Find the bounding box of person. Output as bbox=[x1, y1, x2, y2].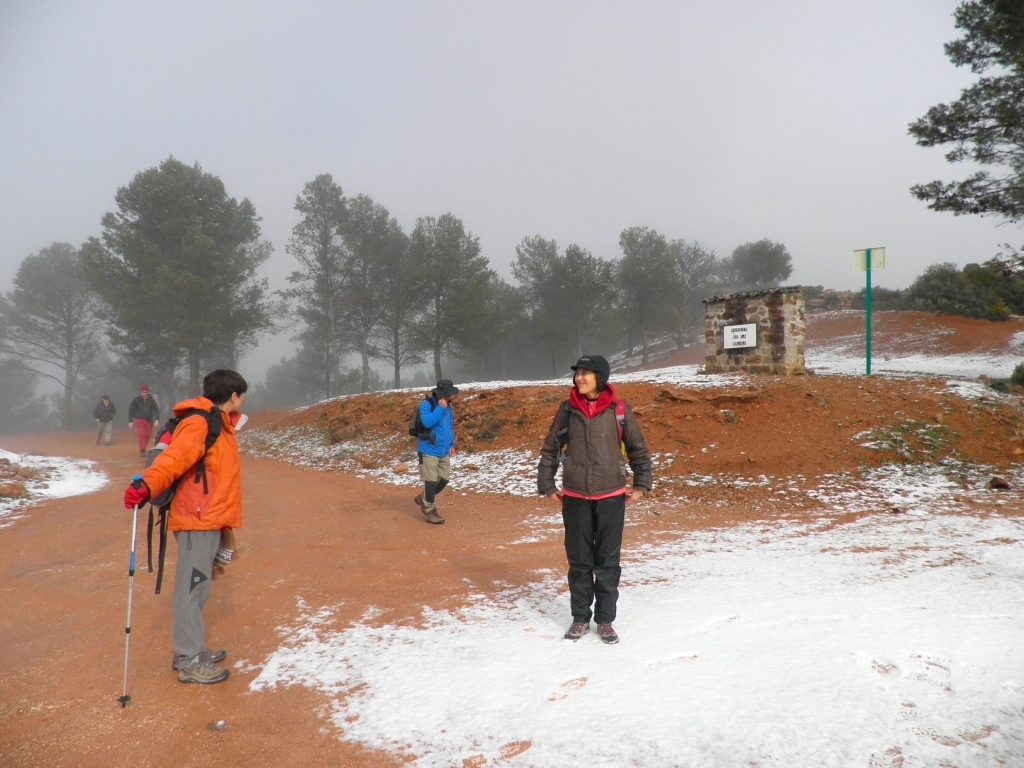
bbox=[119, 364, 253, 683].
